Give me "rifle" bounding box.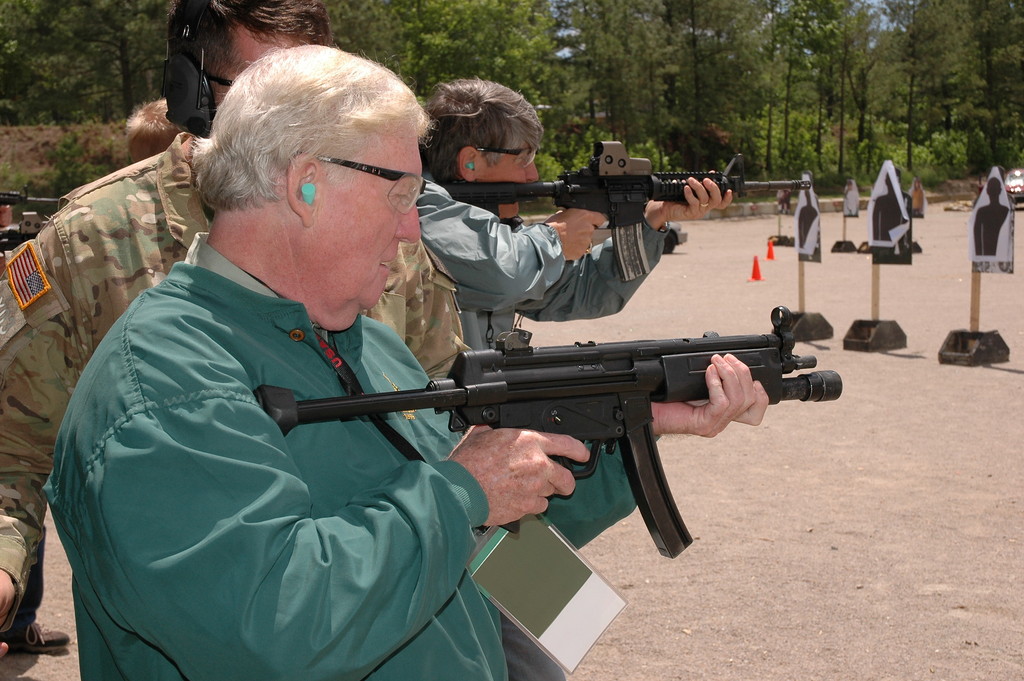
crop(435, 141, 812, 283).
